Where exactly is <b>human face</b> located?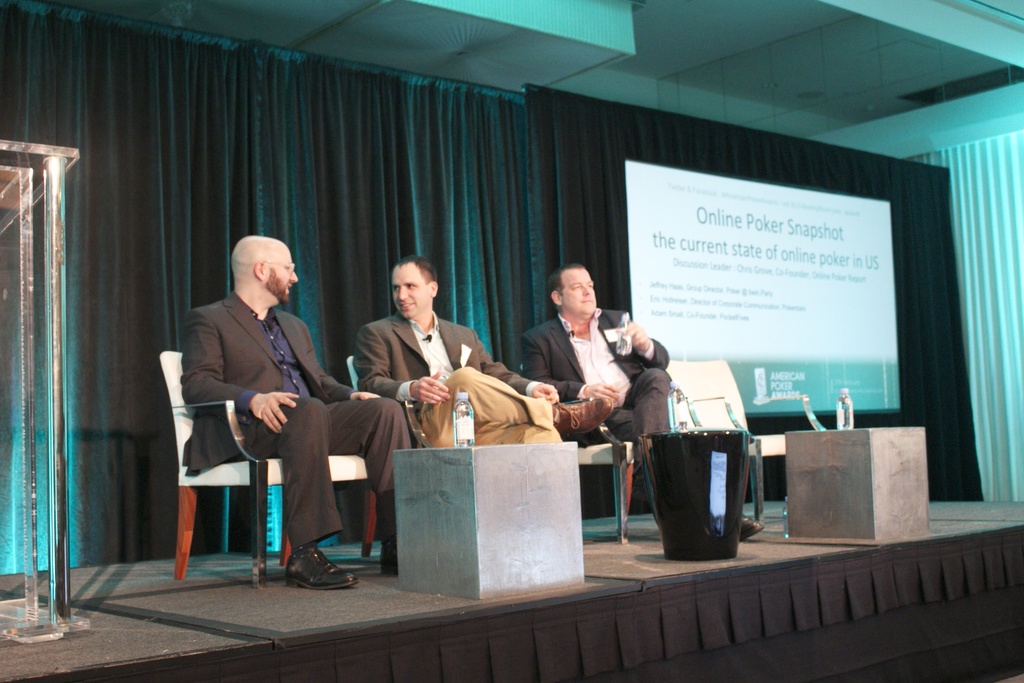
Its bounding box is 558:265:597:314.
